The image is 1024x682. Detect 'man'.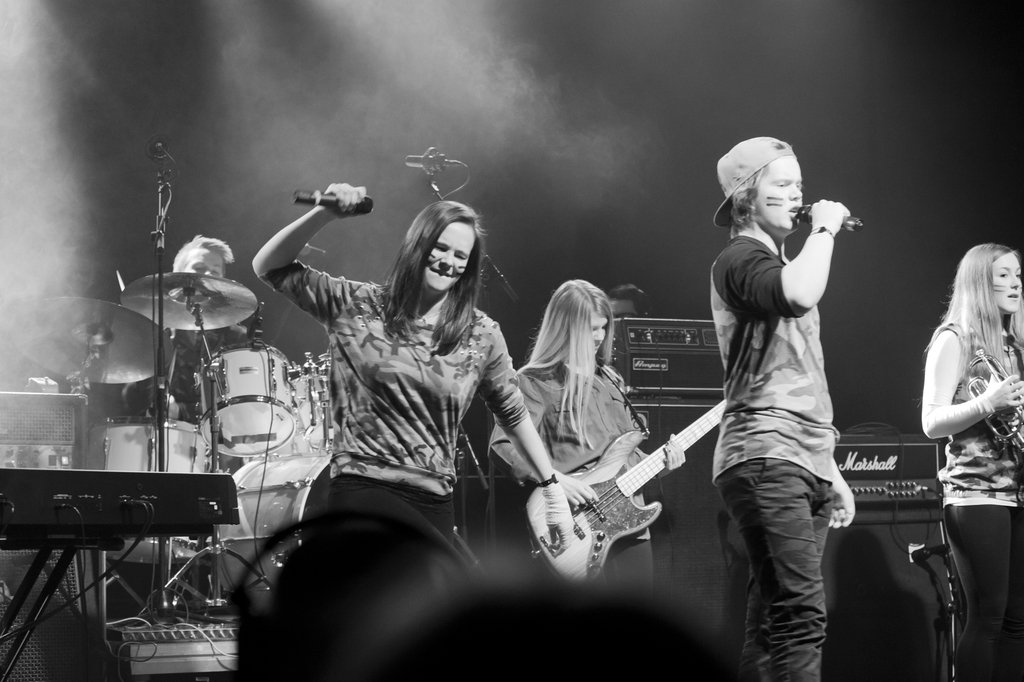
Detection: 706, 138, 854, 681.
